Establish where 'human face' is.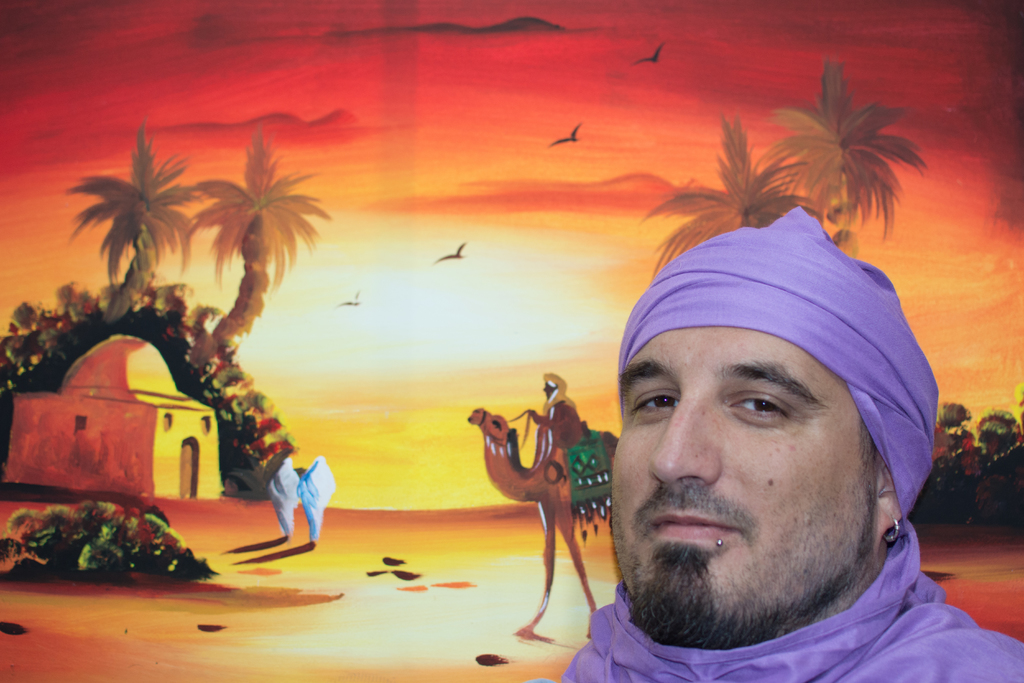
Established at detection(609, 327, 877, 637).
